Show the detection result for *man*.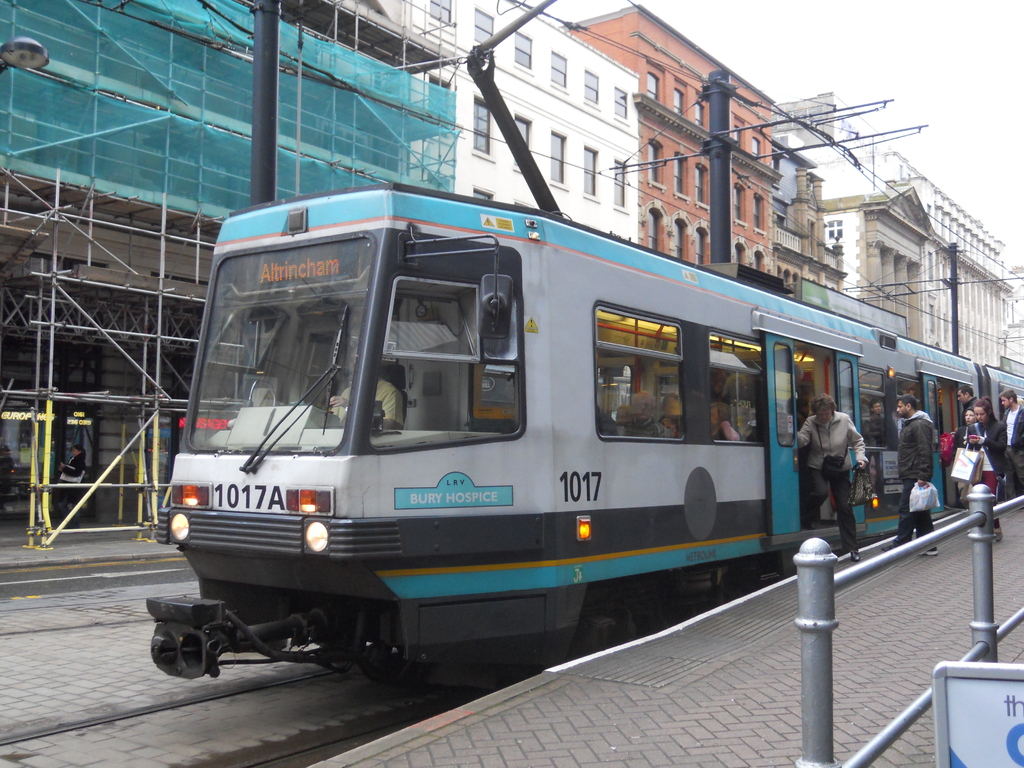
[x1=879, y1=395, x2=932, y2=557].
